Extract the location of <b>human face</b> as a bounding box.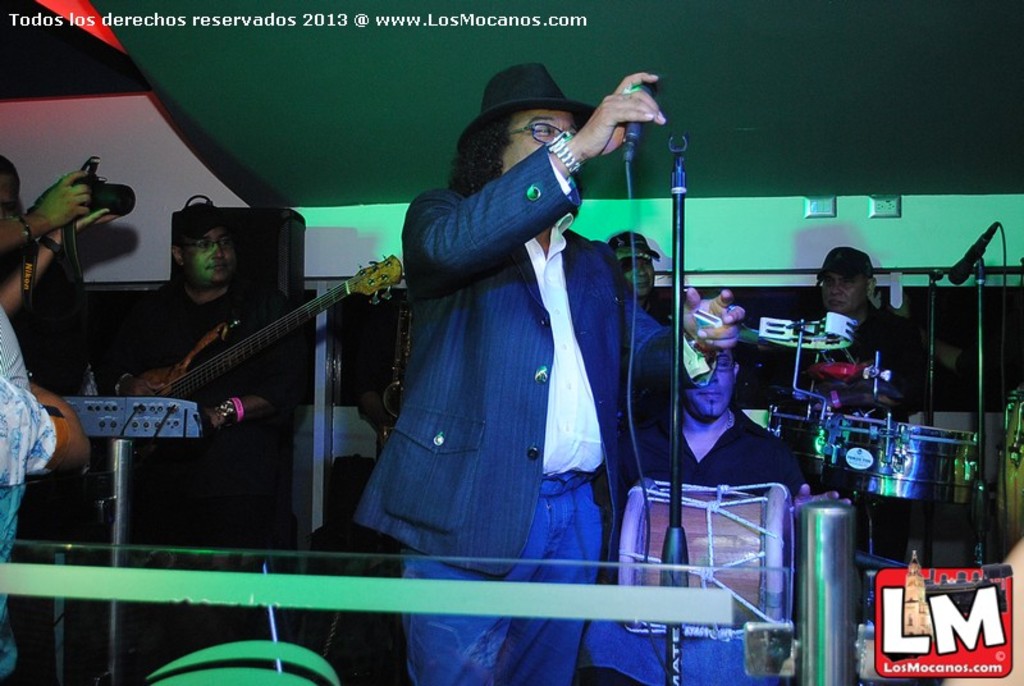
bbox=[504, 110, 577, 172].
